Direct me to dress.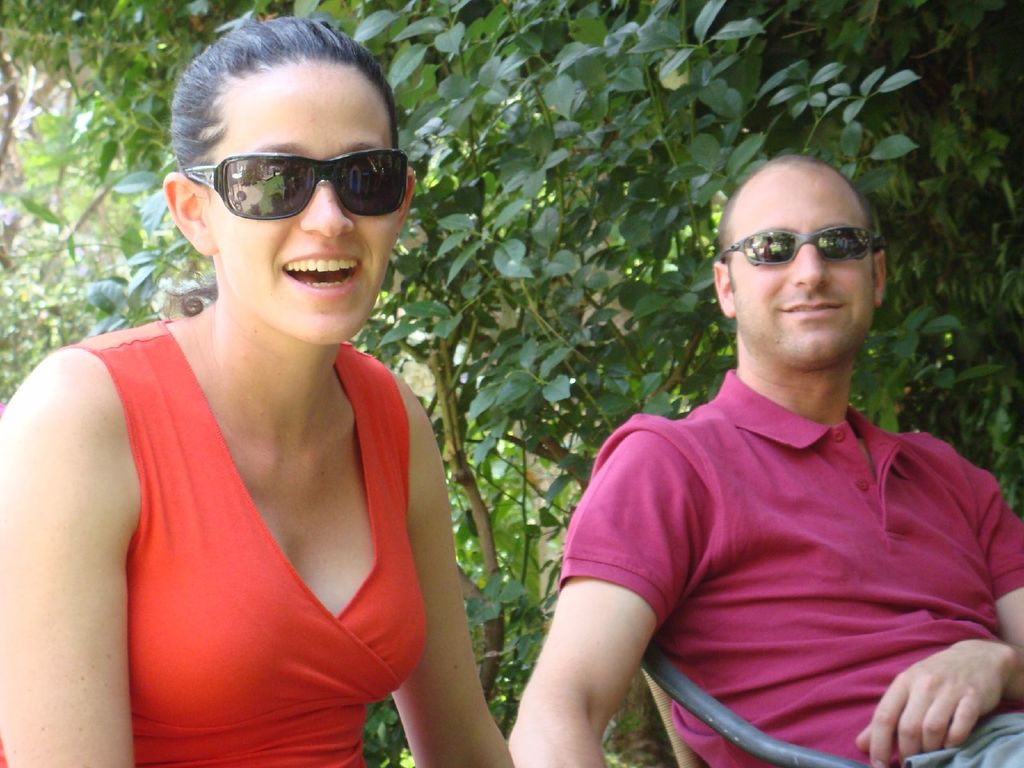
Direction: detection(95, 331, 440, 767).
